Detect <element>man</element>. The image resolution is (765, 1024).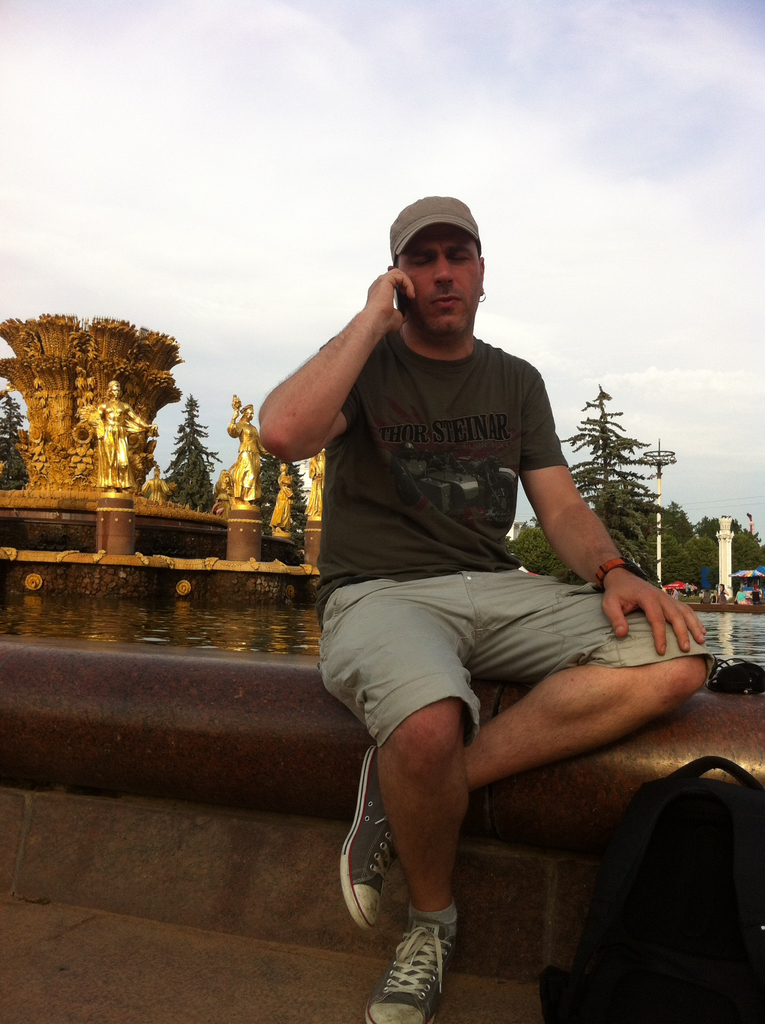
{"left": 92, "top": 380, "right": 162, "bottom": 488}.
